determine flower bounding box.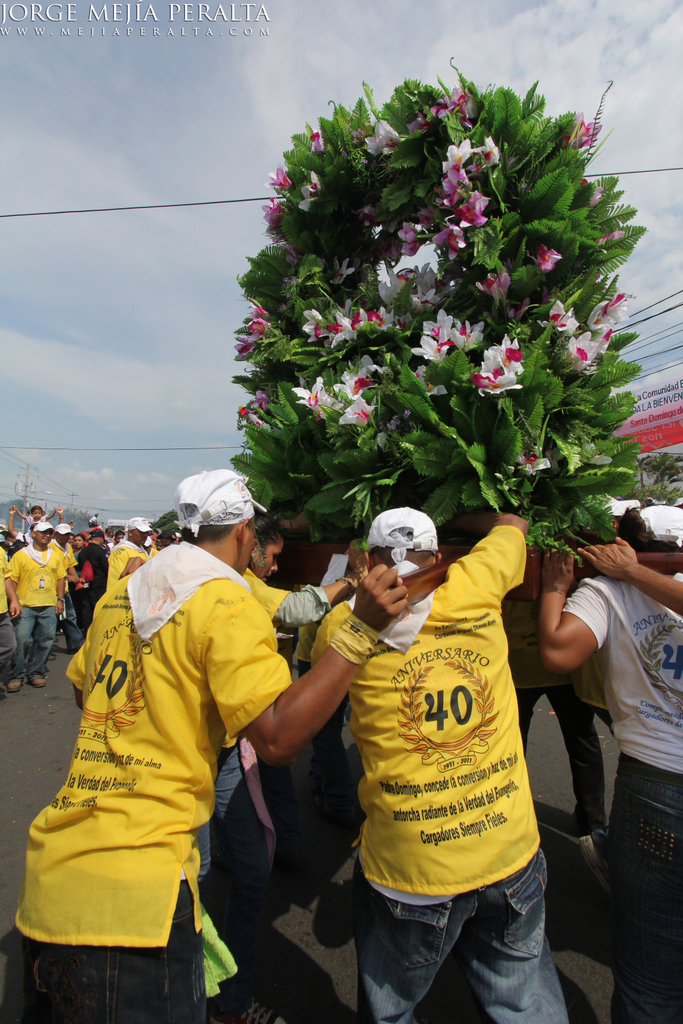
Determined: (402, 261, 434, 285).
